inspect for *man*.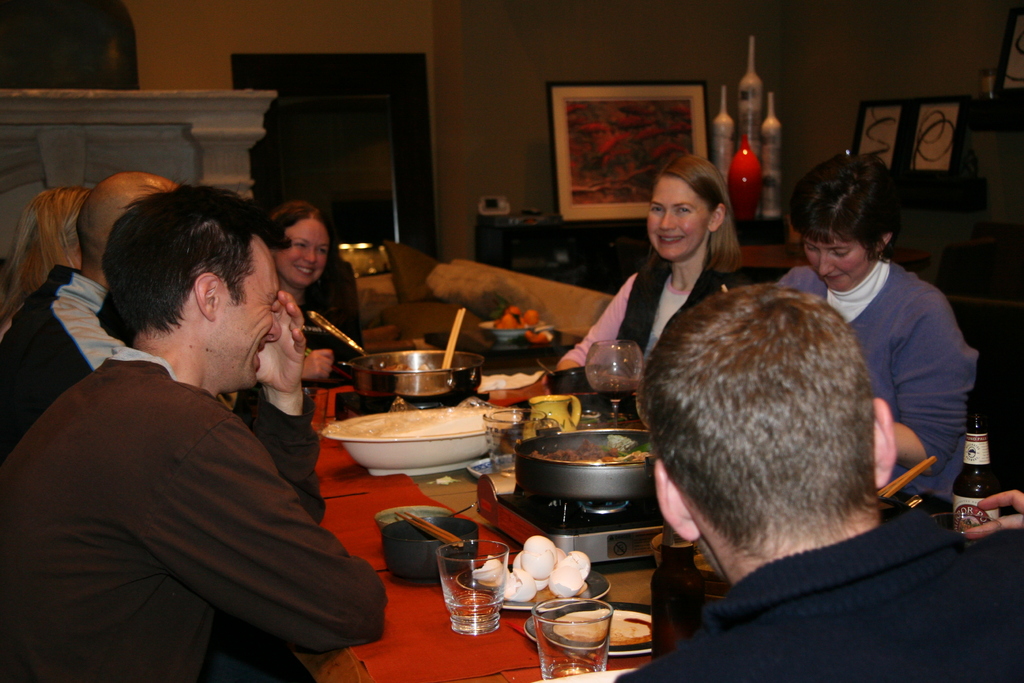
Inspection: <box>0,173,181,458</box>.
